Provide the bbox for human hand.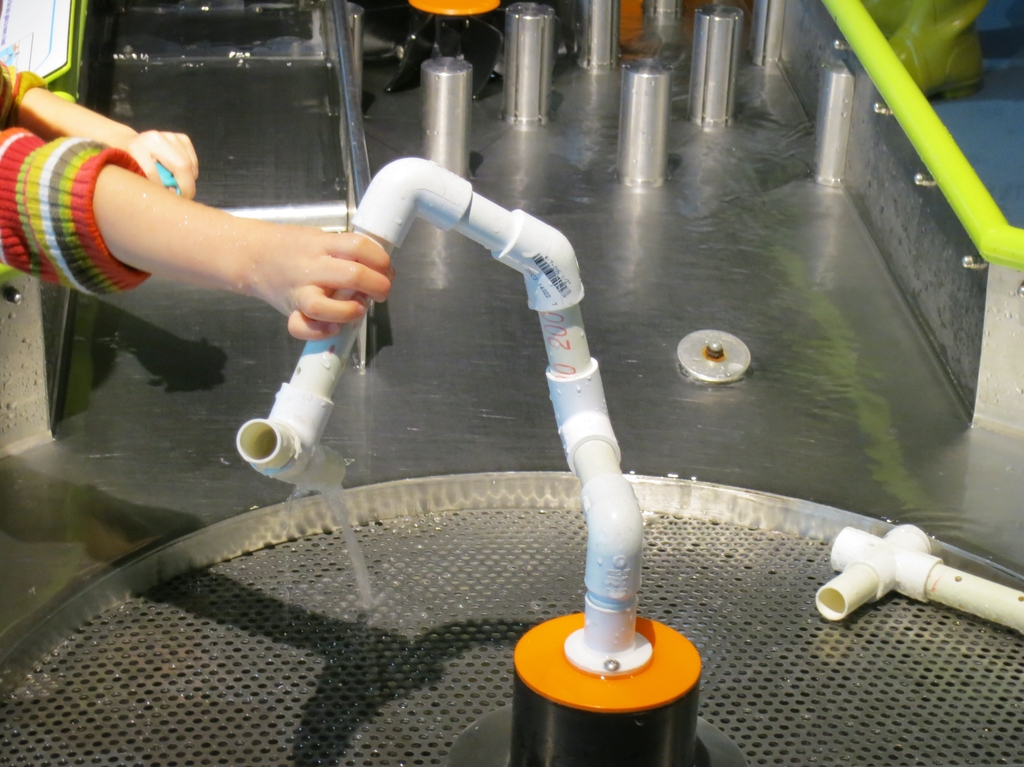
122/127/198/198.
